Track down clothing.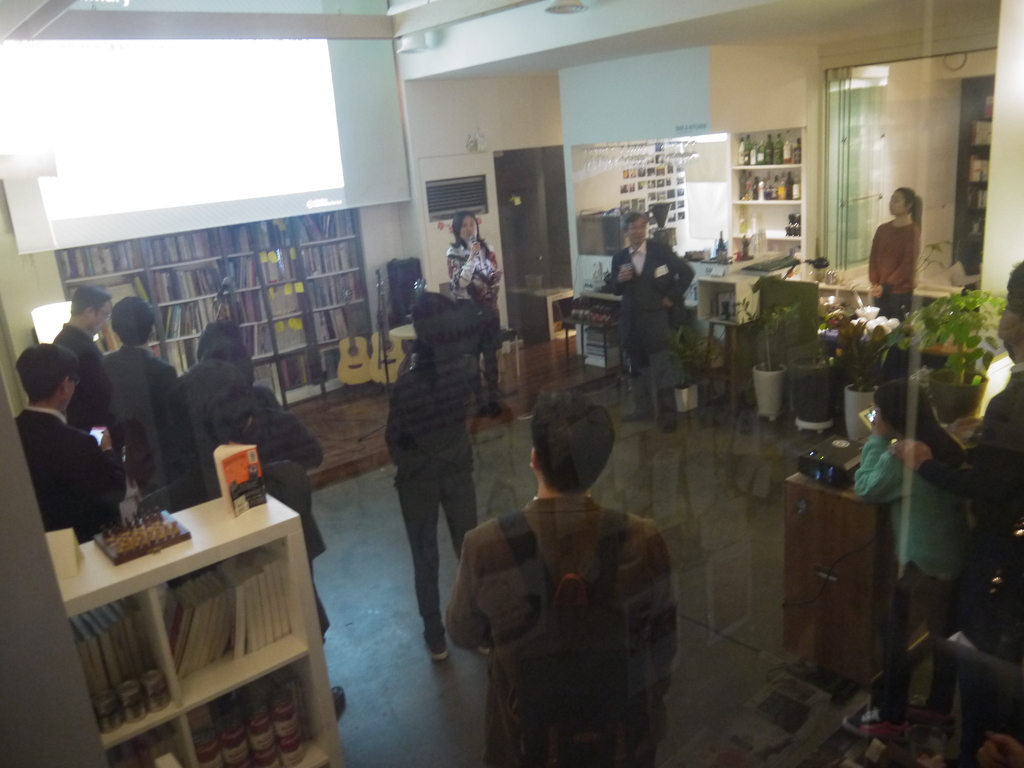
Tracked to <bbox>922, 361, 1021, 632</bbox>.
